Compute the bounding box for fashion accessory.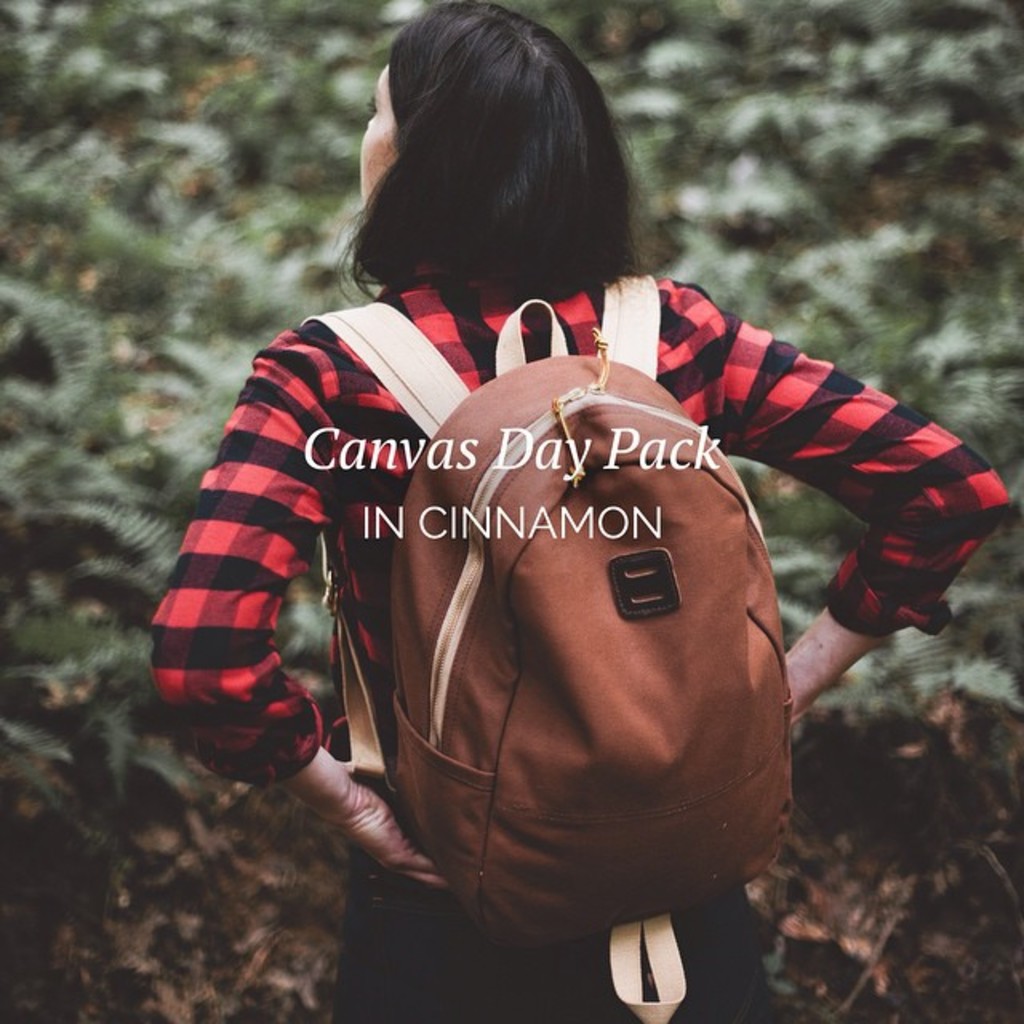
locate(298, 274, 798, 1022).
